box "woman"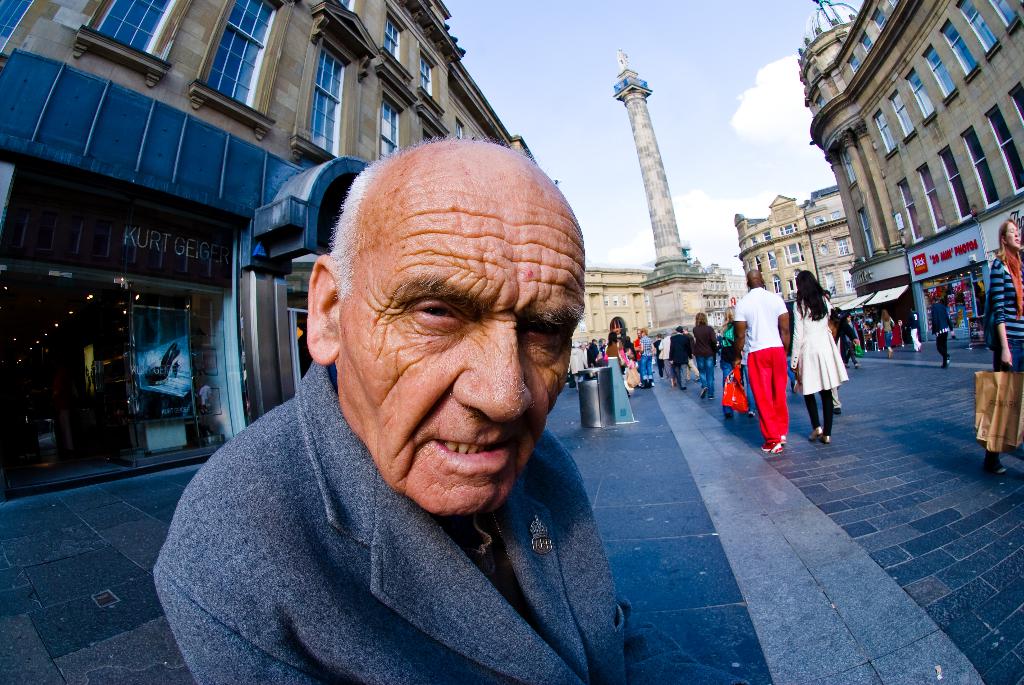
detection(609, 331, 631, 366)
